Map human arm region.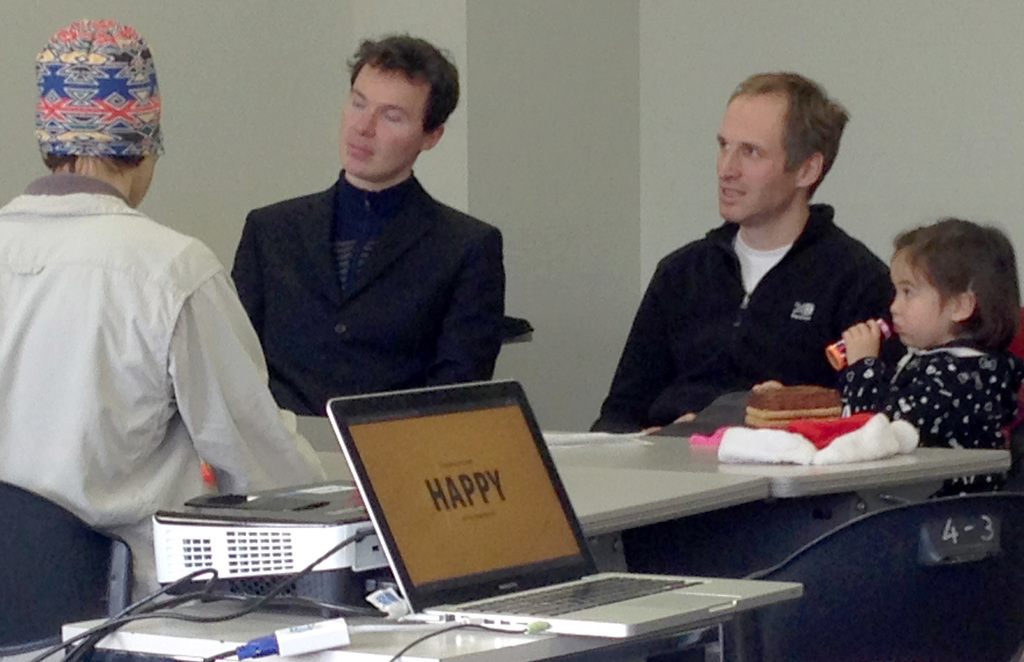
Mapped to 586 255 662 433.
